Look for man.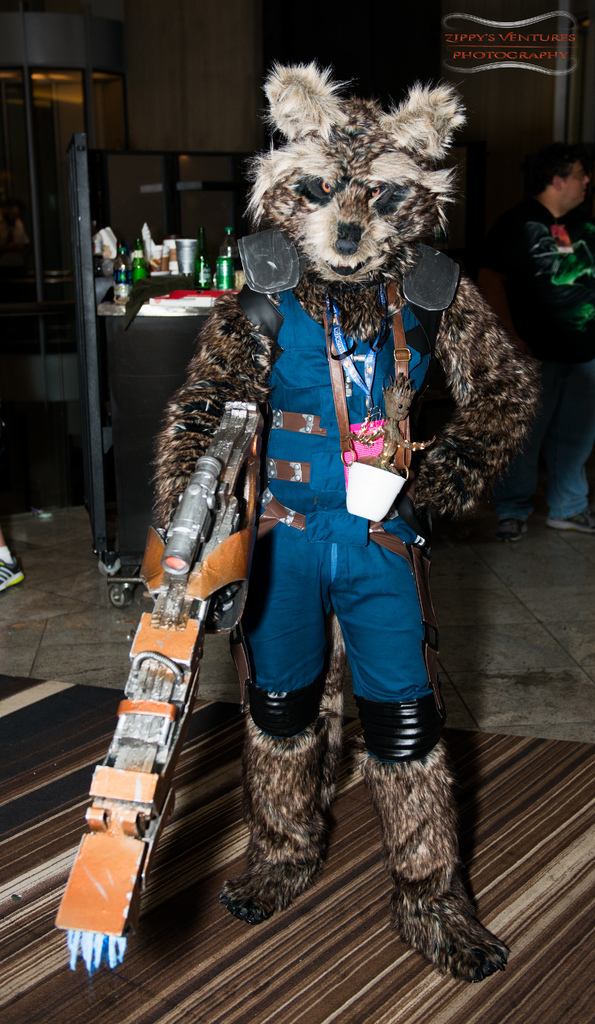
Found: {"left": 458, "top": 136, "right": 594, "bottom": 533}.
